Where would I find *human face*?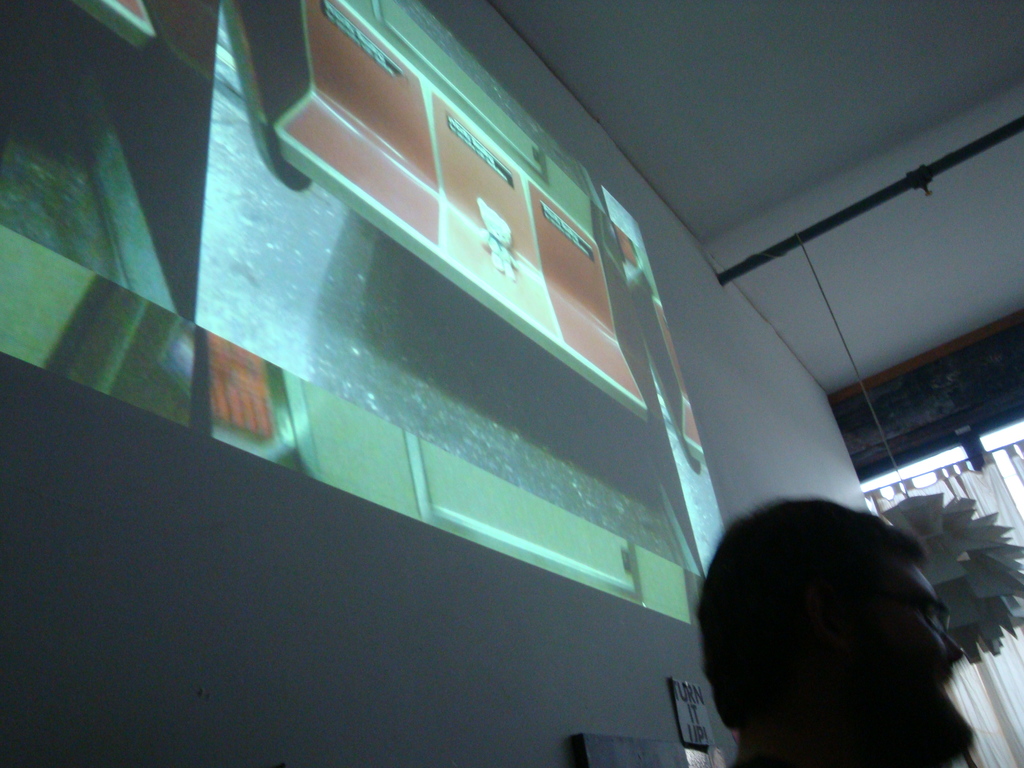
At BBox(860, 569, 970, 762).
